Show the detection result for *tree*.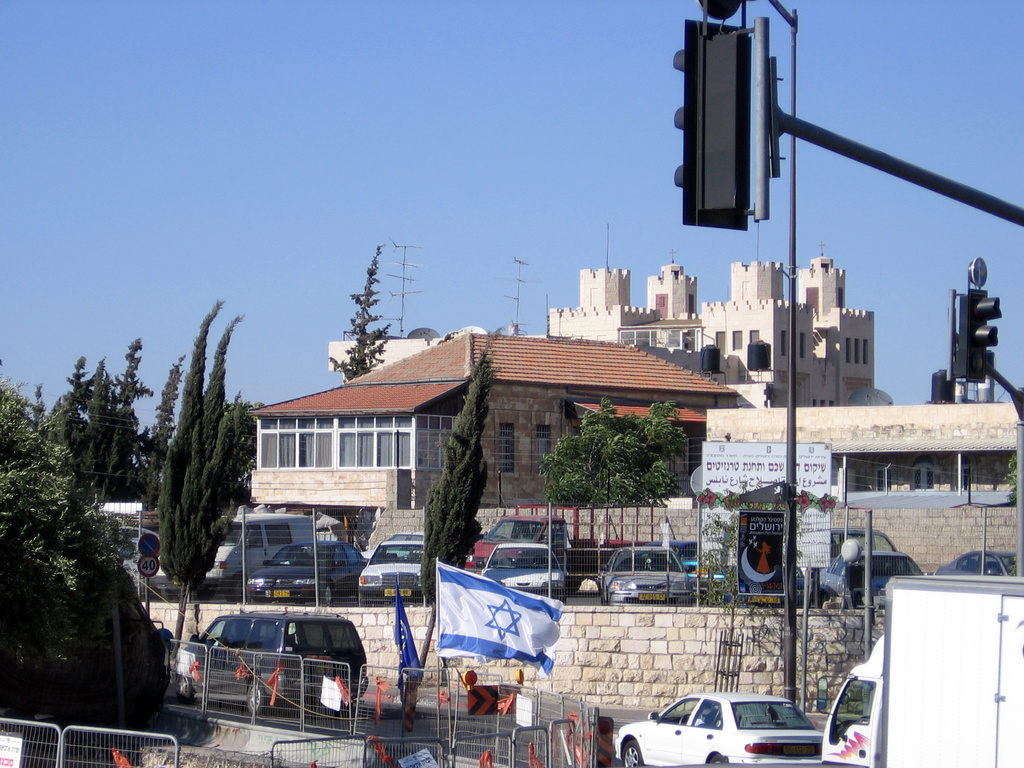
[139, 289, 246, 638].
